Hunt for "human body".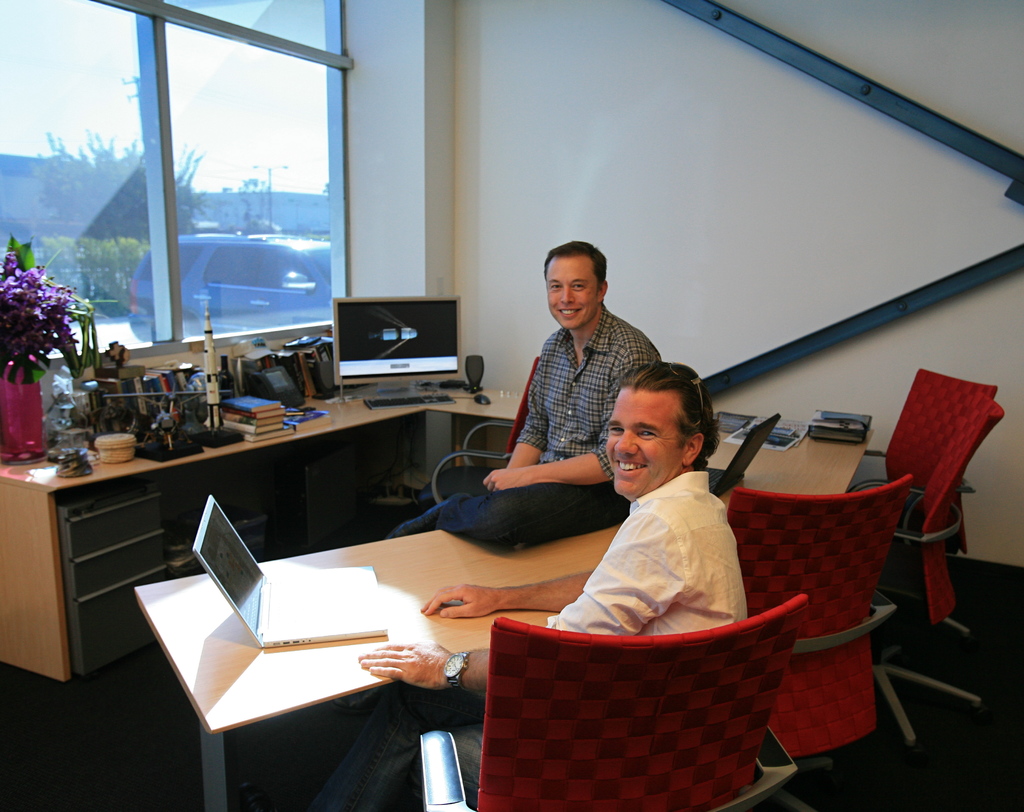
Hunted down at 518 371 812 778.
